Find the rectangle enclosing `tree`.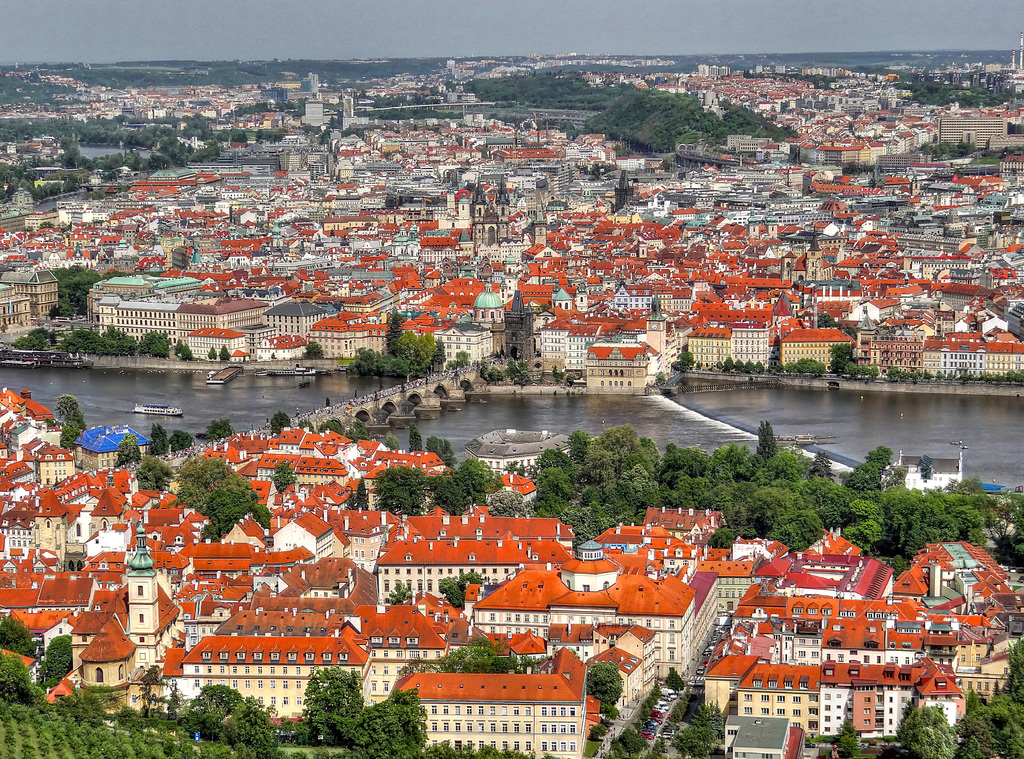
l=195, t=486, r=271, b=538.
